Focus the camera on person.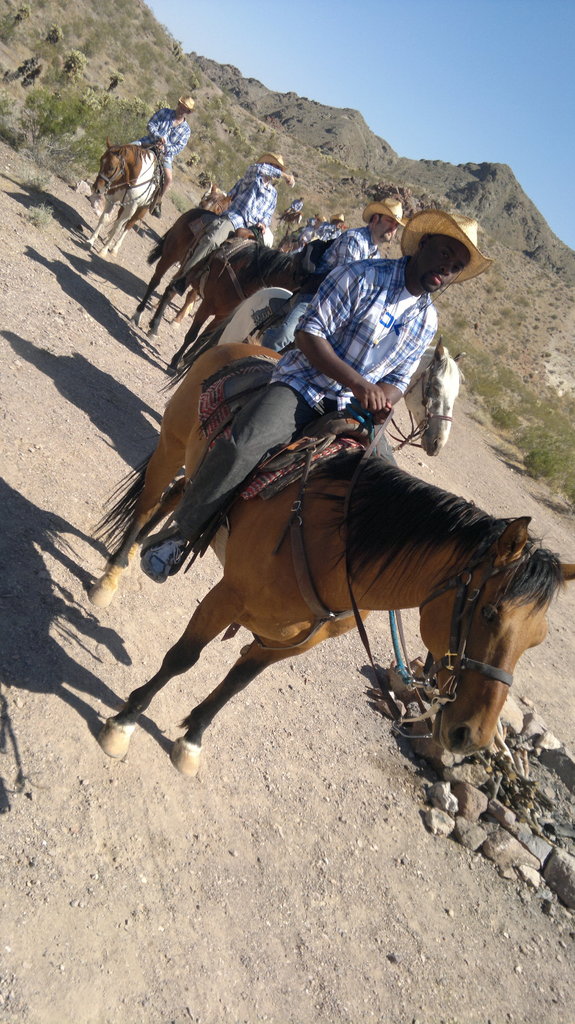
Focus region: detection(148, 212, 496, 587).
